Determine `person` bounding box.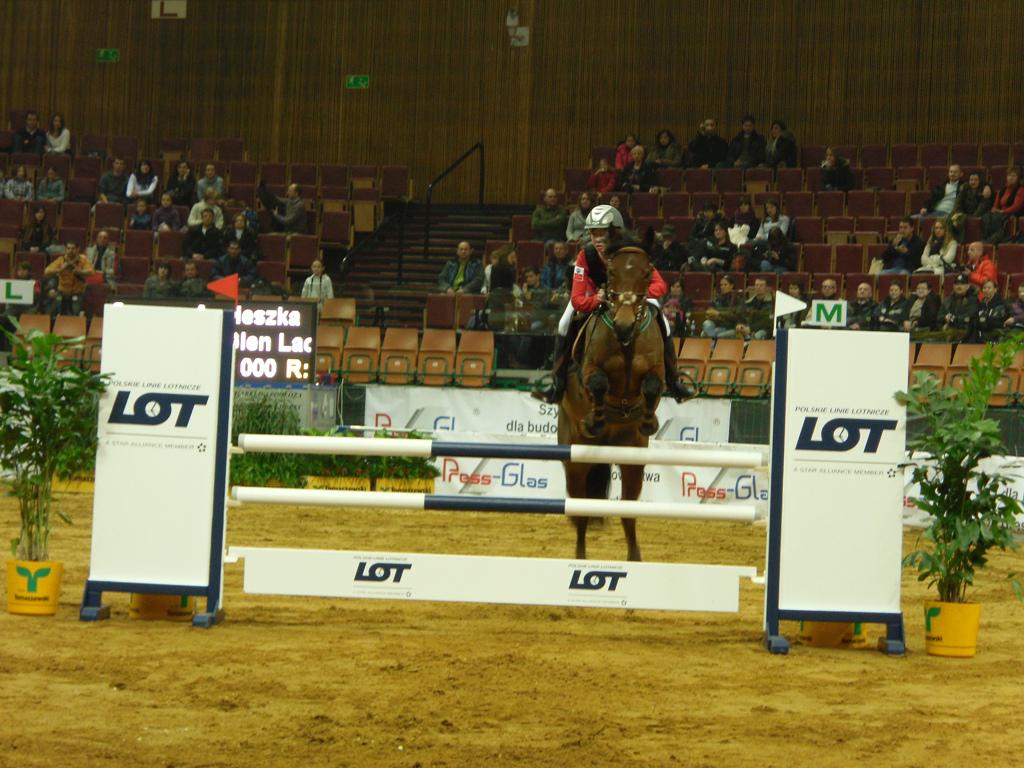
Determined: {"x1": 954, "y1": 235, "x2": 1006, "y2": 299}.
